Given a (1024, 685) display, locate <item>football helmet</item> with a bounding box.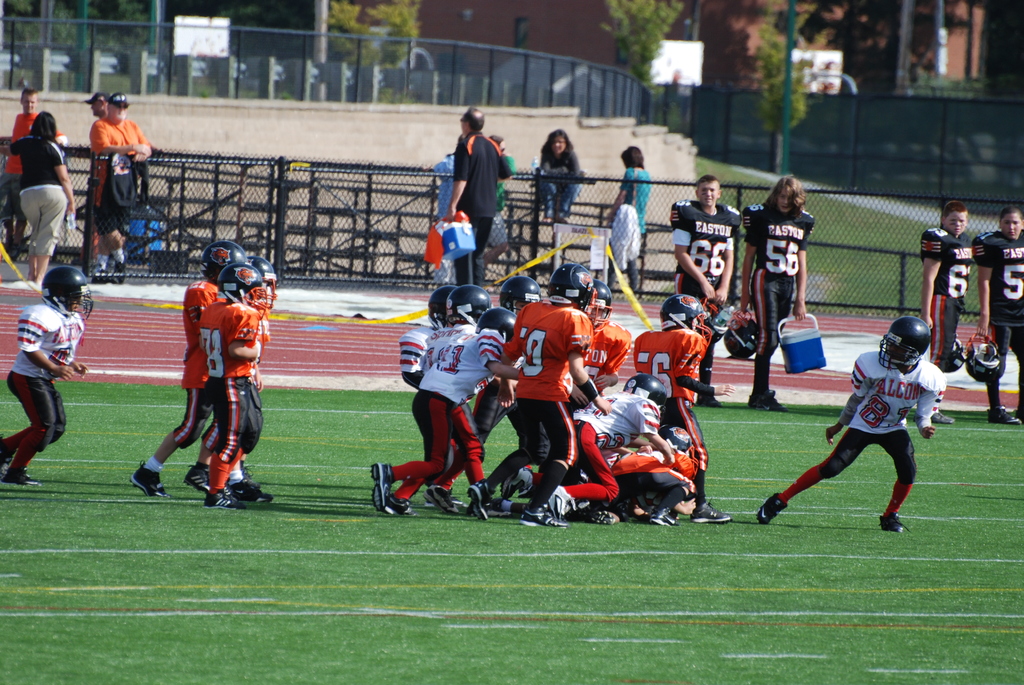
Located: <bbox>38, 266, 97, 319</bbox>.
